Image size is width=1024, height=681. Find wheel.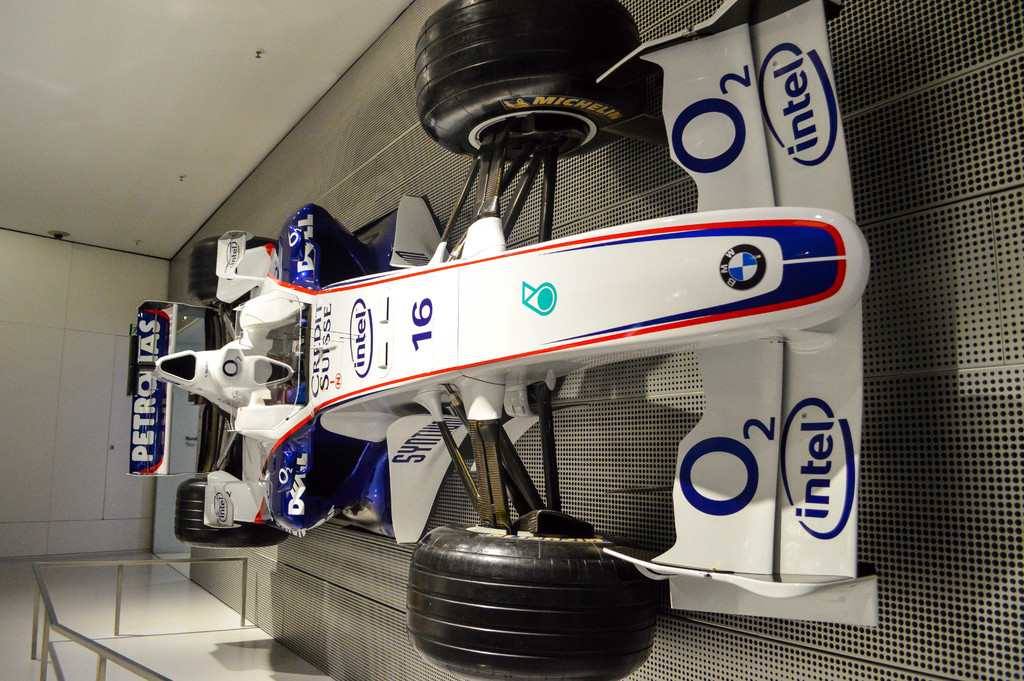
select_region(172, 482, 291, 548).
